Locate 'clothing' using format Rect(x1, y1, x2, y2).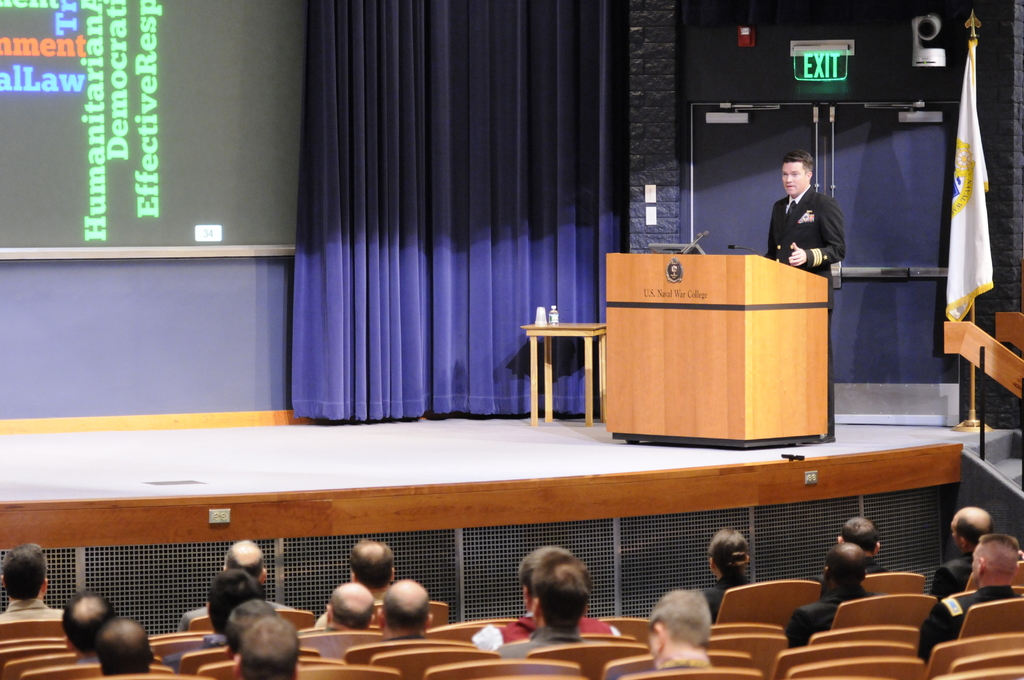
Rect(701, 568, 753, 620).
